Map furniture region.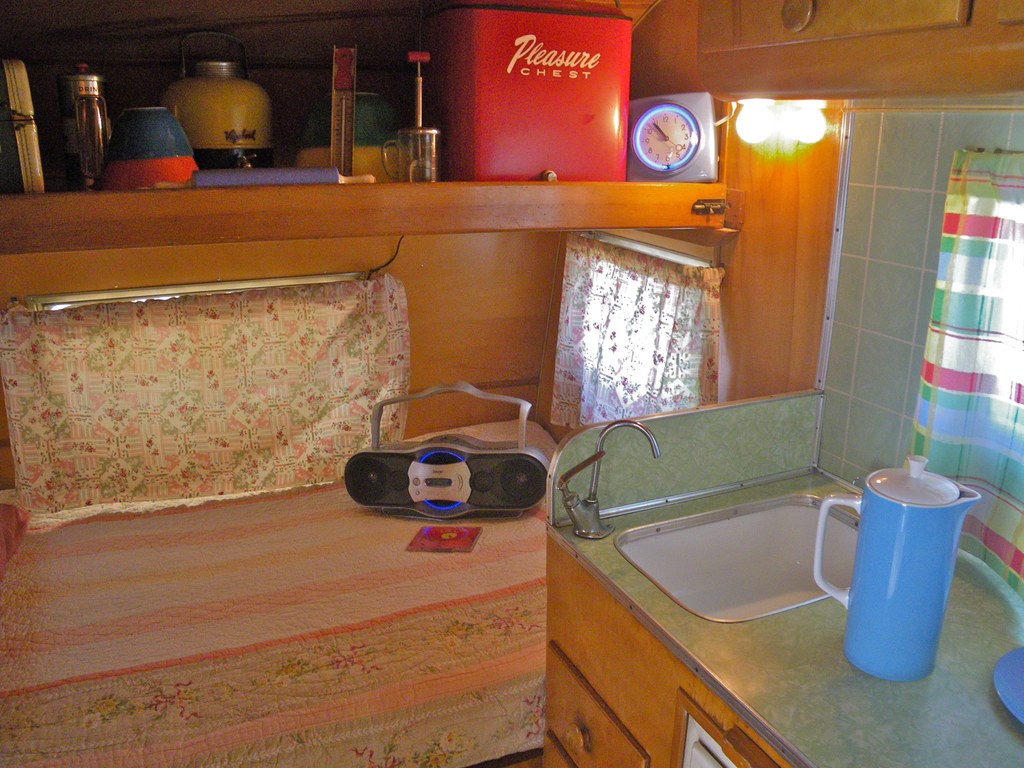
Mapped to [540, 460, 901, 767].
